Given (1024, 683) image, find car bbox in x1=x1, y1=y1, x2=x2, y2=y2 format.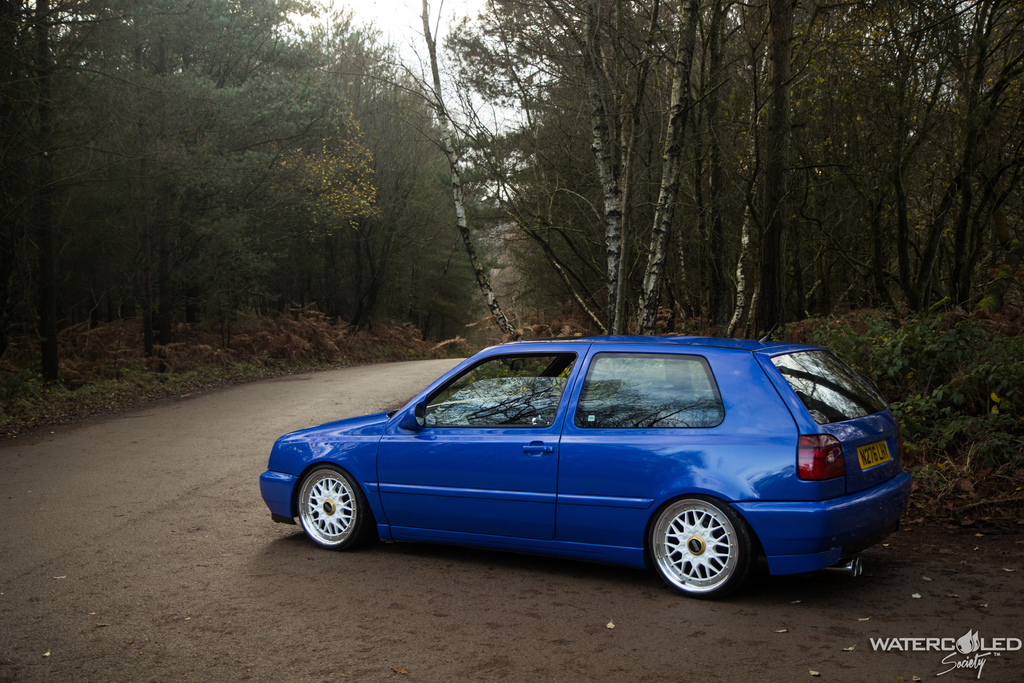
x1=257, y1=333, x2=913, y2=598.
